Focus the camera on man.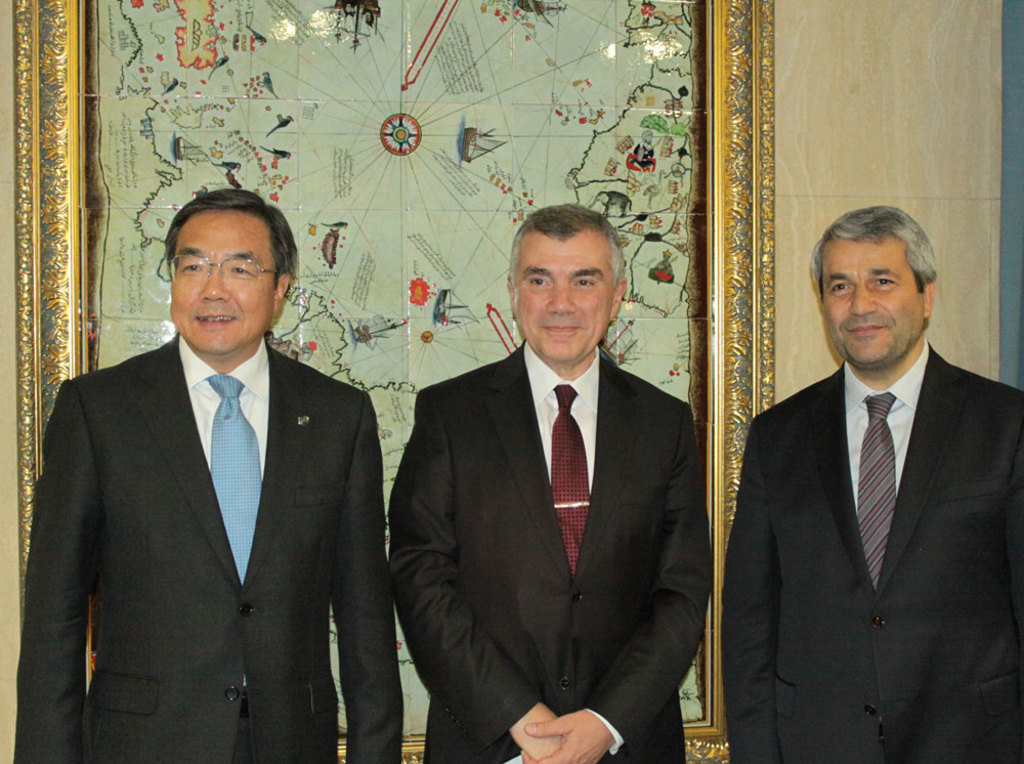
Focus region: left=717, top=193, right=1023, bottom=763.
